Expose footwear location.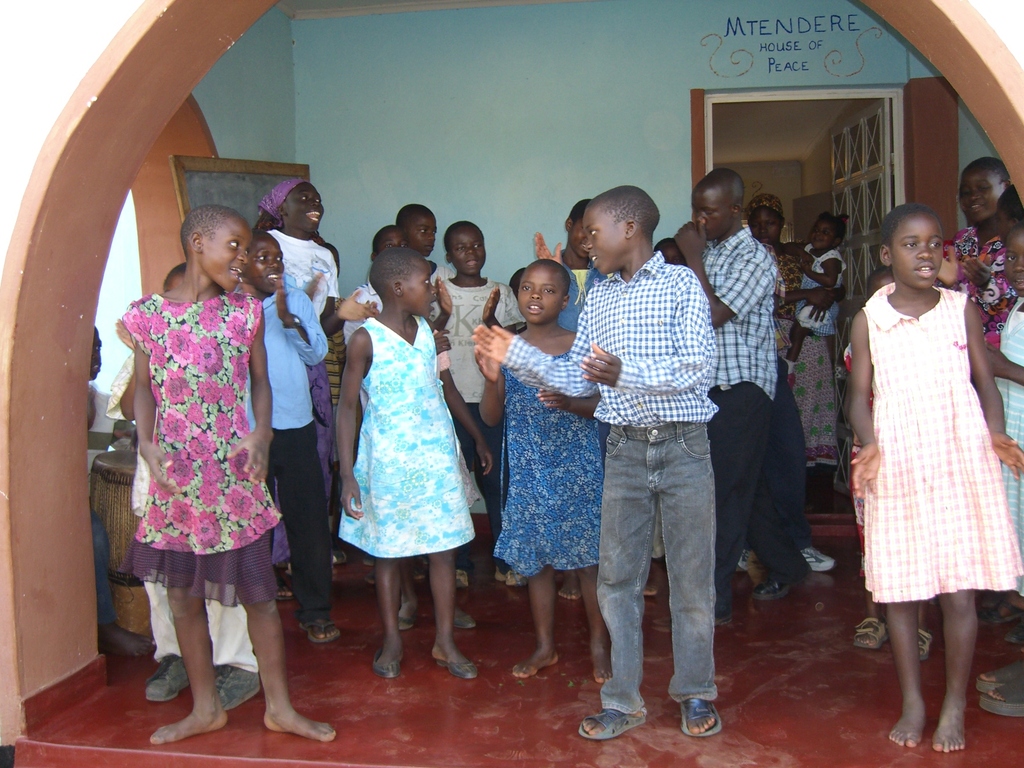
Exposed at detection(395, 607, 419, 630).
